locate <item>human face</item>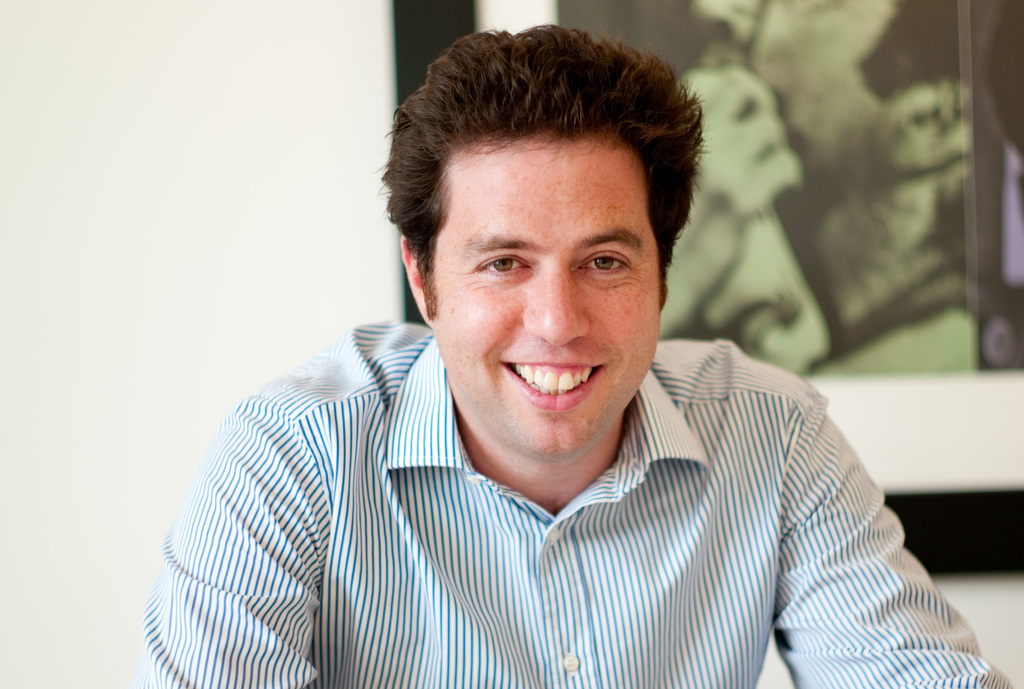
[420,136,659,462]
